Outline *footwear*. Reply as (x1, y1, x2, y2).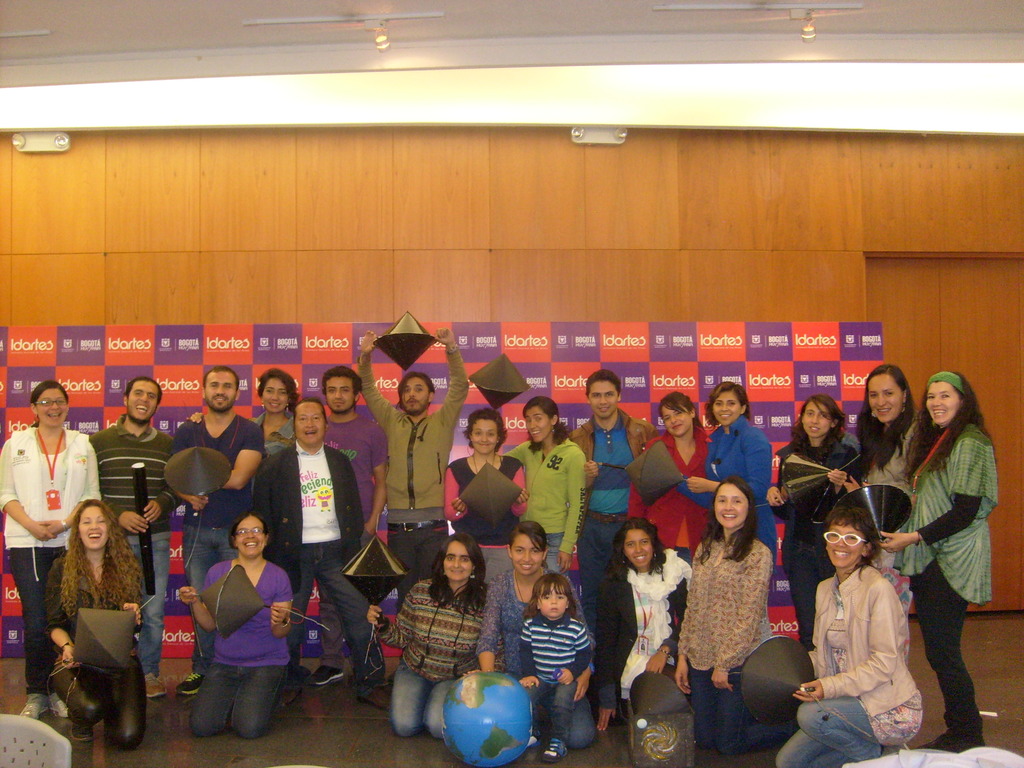
(357, 685, 391, 710).
